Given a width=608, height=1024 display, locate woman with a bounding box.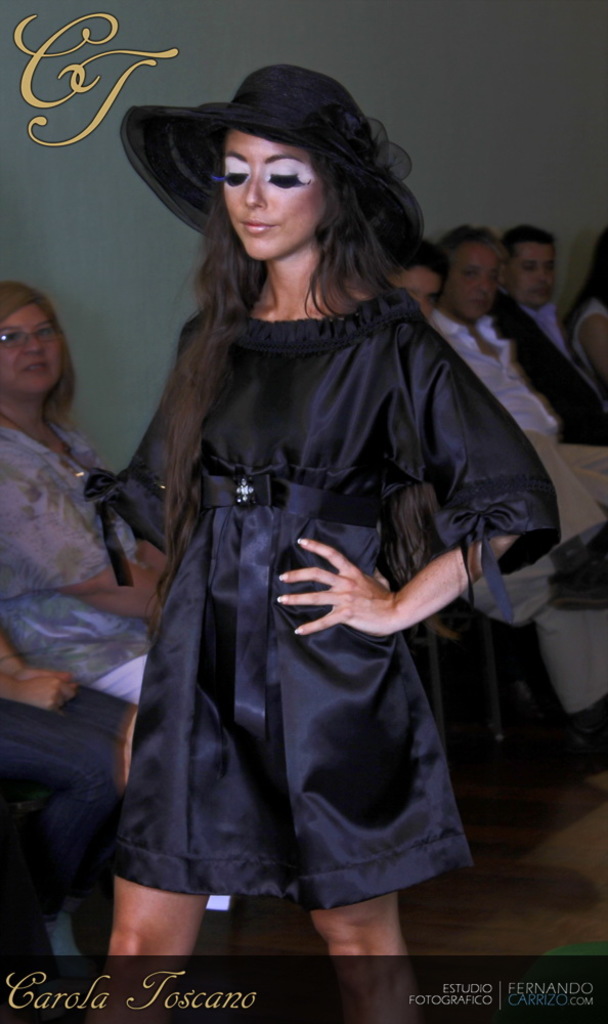
Located: x1=74 y1=60 x2=526 y2=939.
